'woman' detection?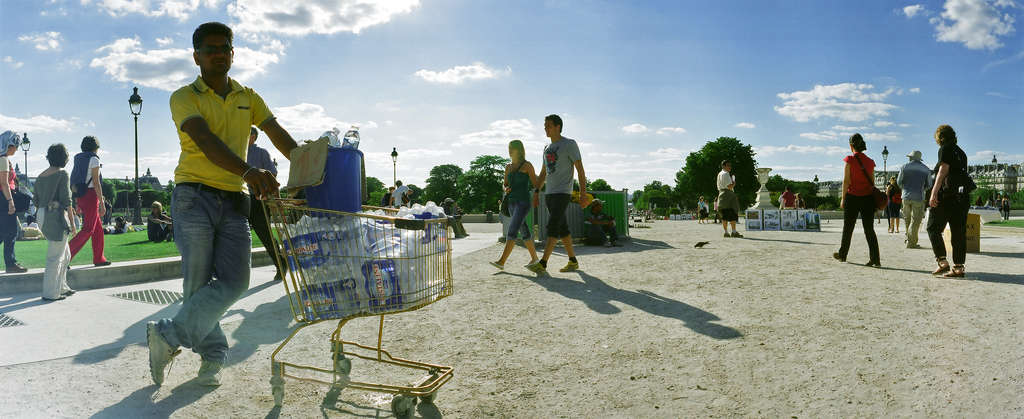
716:160:742:237
